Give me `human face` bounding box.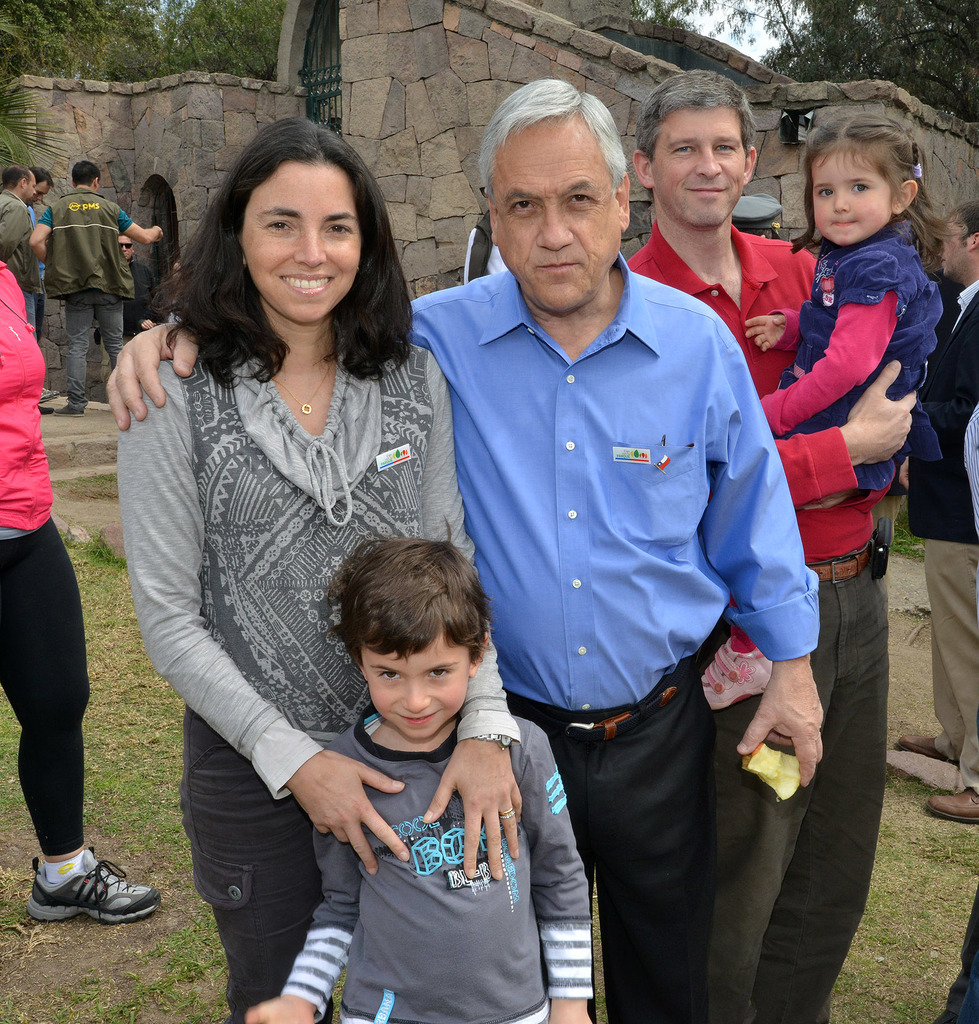
detection(118, 232, 136, 262).
